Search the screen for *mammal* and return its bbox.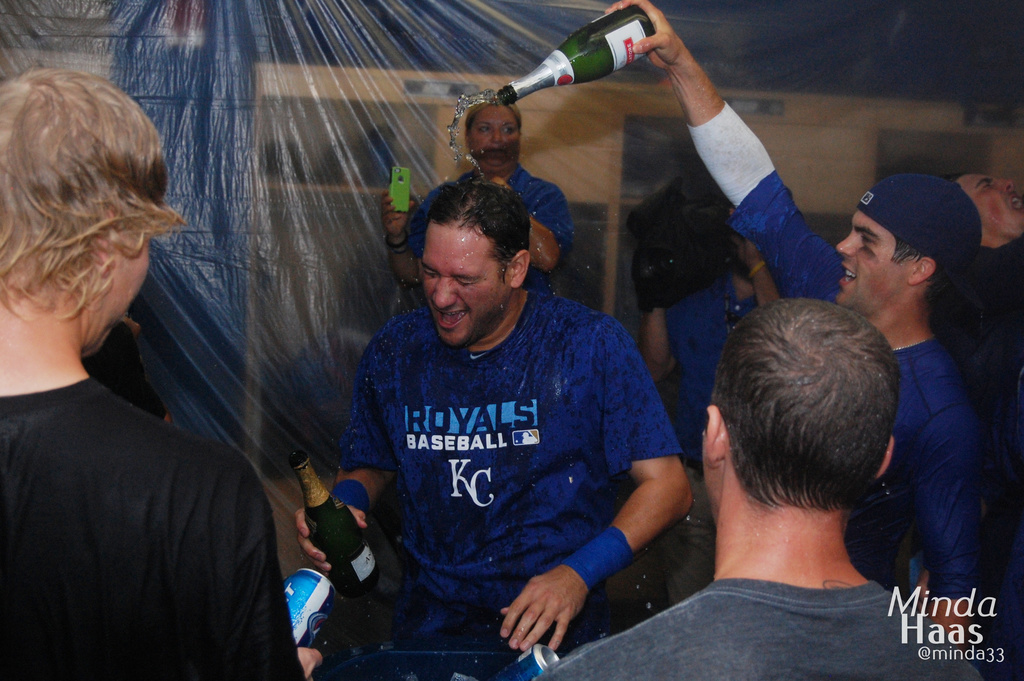
Found: (x1=644, y1=209, x2=780, y2=602).
